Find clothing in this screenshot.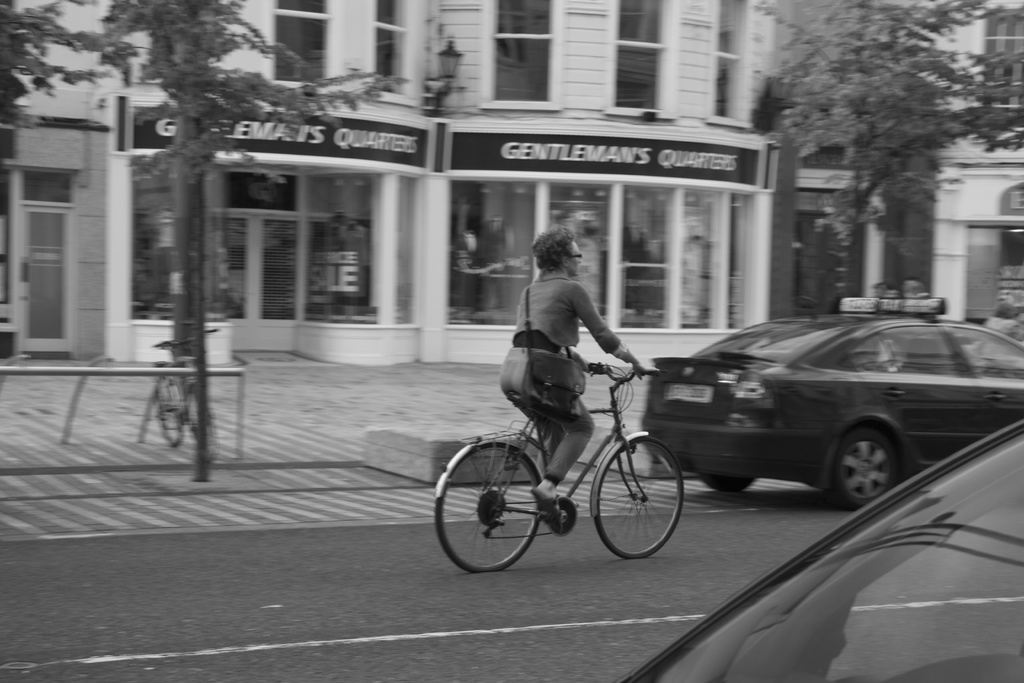
The bounding box for clothing is BBox(500, 270, 627, 487).
